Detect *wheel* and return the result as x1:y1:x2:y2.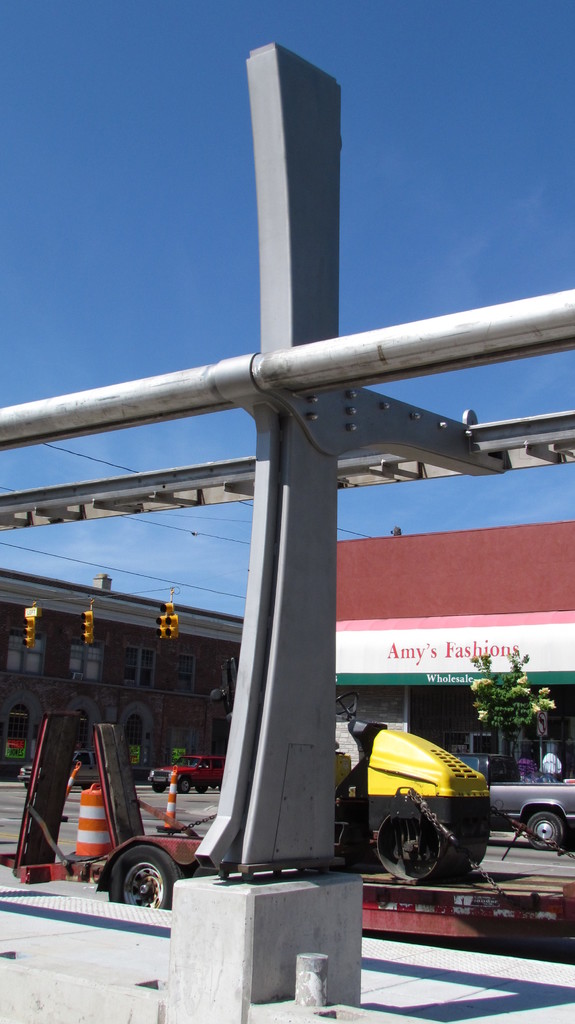
386:819:474:893.
